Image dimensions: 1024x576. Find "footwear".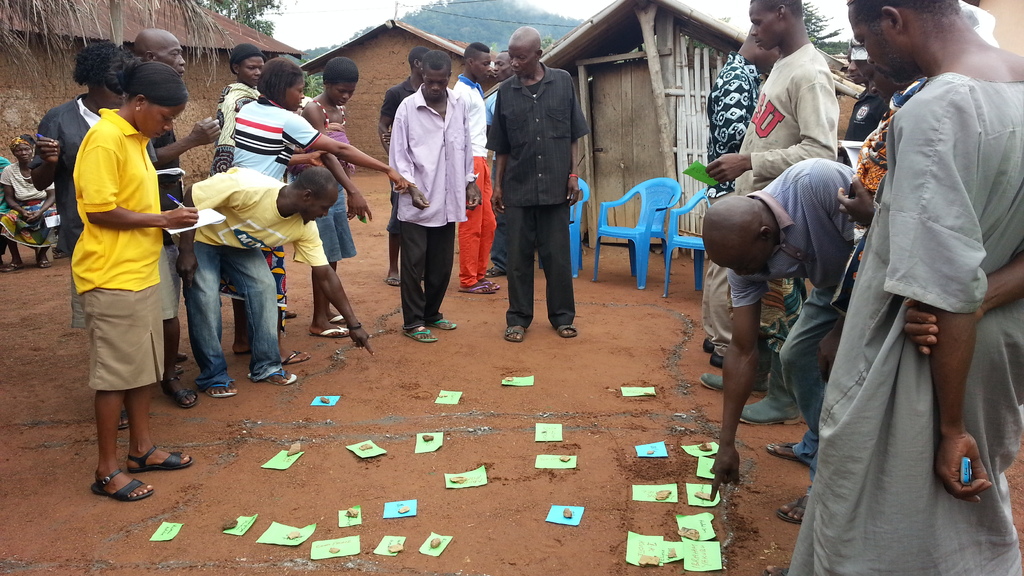
Rect(211, 382, 236, 397).
